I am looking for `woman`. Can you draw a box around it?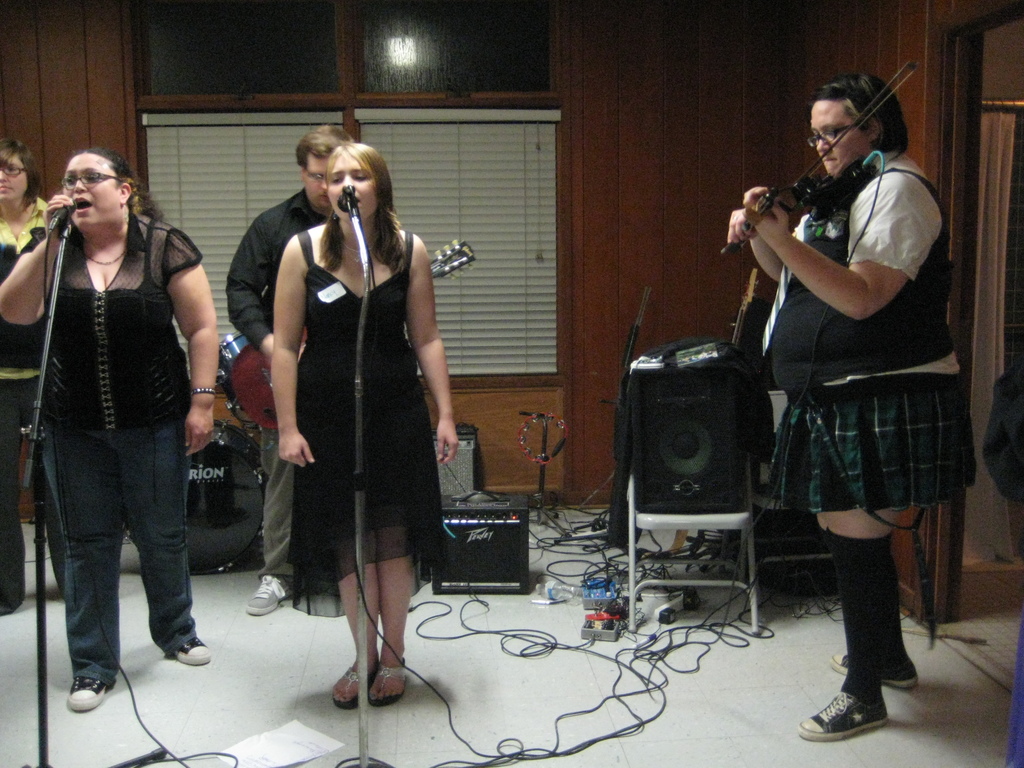
Sure, the bounding box is x1=0, y1=148, x2=220, y2=714.
